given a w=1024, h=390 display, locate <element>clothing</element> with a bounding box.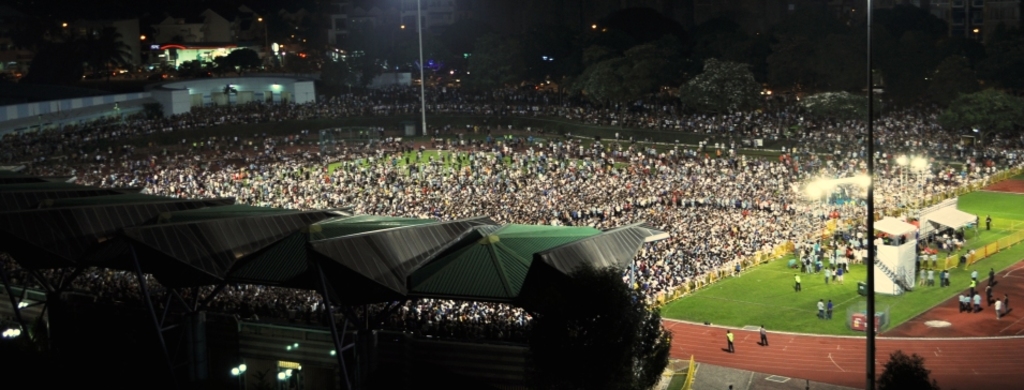
Located: (left=940, top=274, right=945, bottom=285).
